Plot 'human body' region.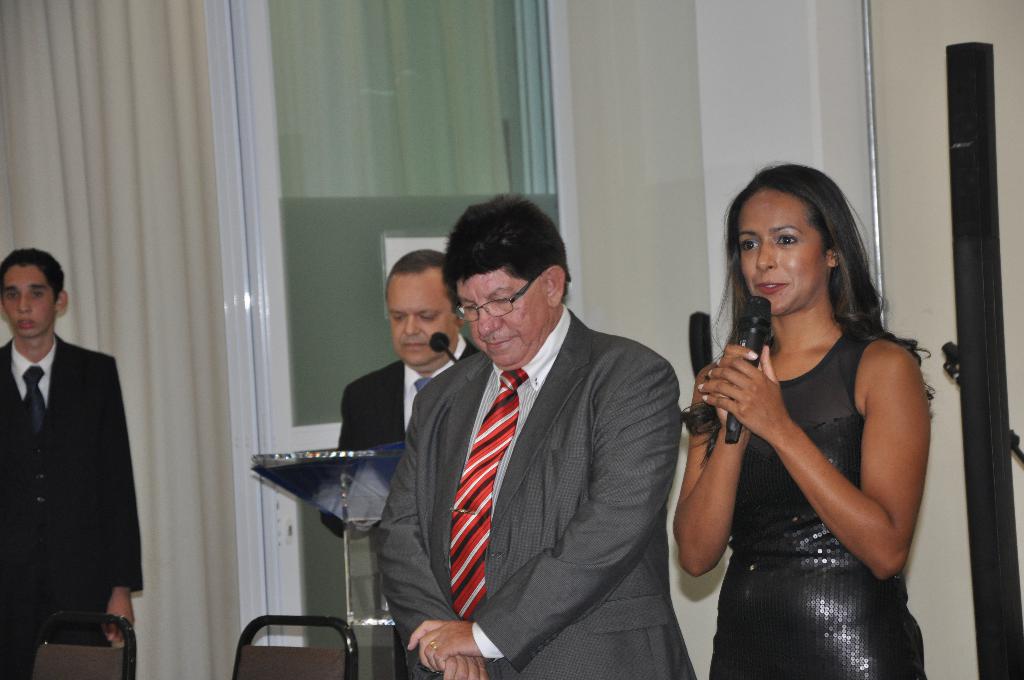
Plotted at x1=366 y1=303 x2=711 y2=679.
